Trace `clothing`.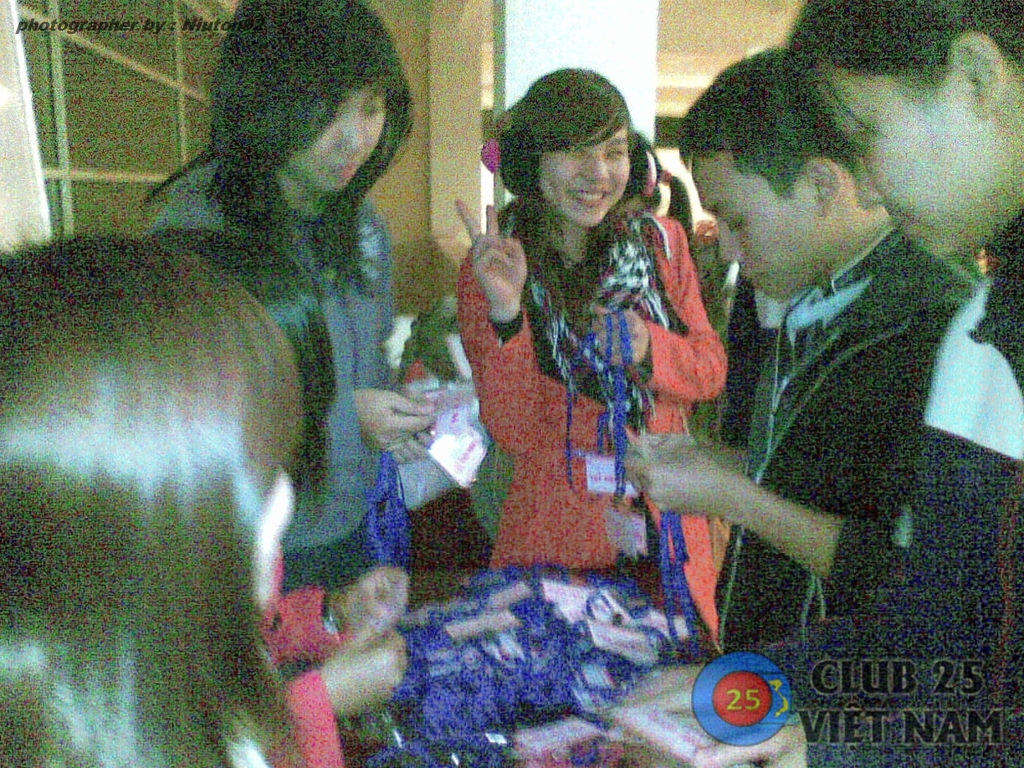
Traced to {"left": 413, "top": 280, "right": 726, "bottom": 566}.
